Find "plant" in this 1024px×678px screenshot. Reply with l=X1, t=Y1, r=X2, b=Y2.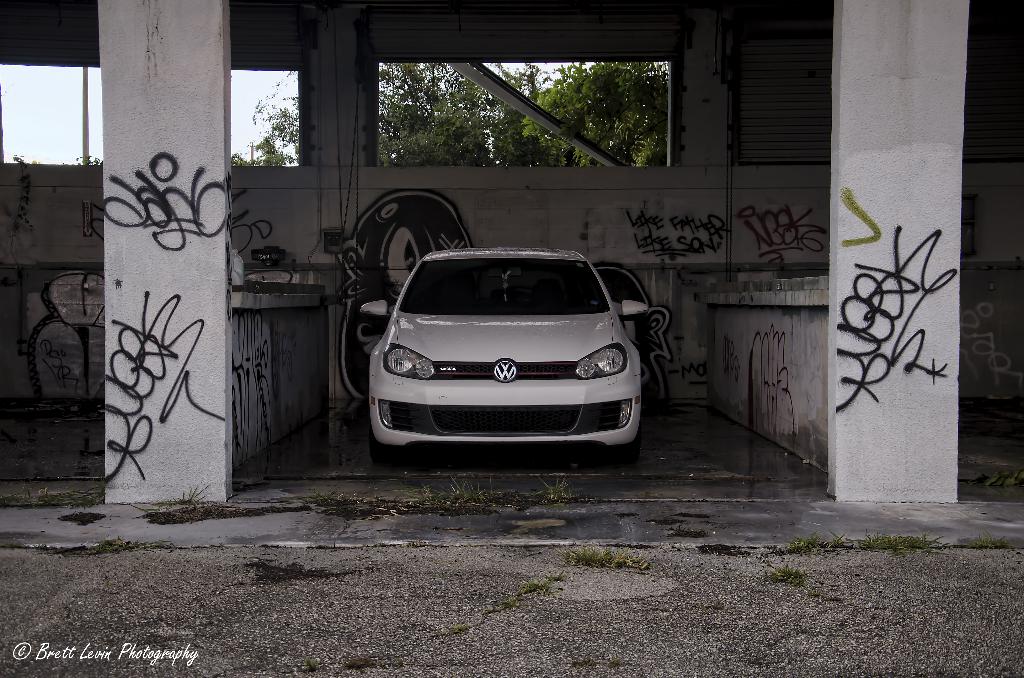
l=30, t=542, r=50, b=552.
